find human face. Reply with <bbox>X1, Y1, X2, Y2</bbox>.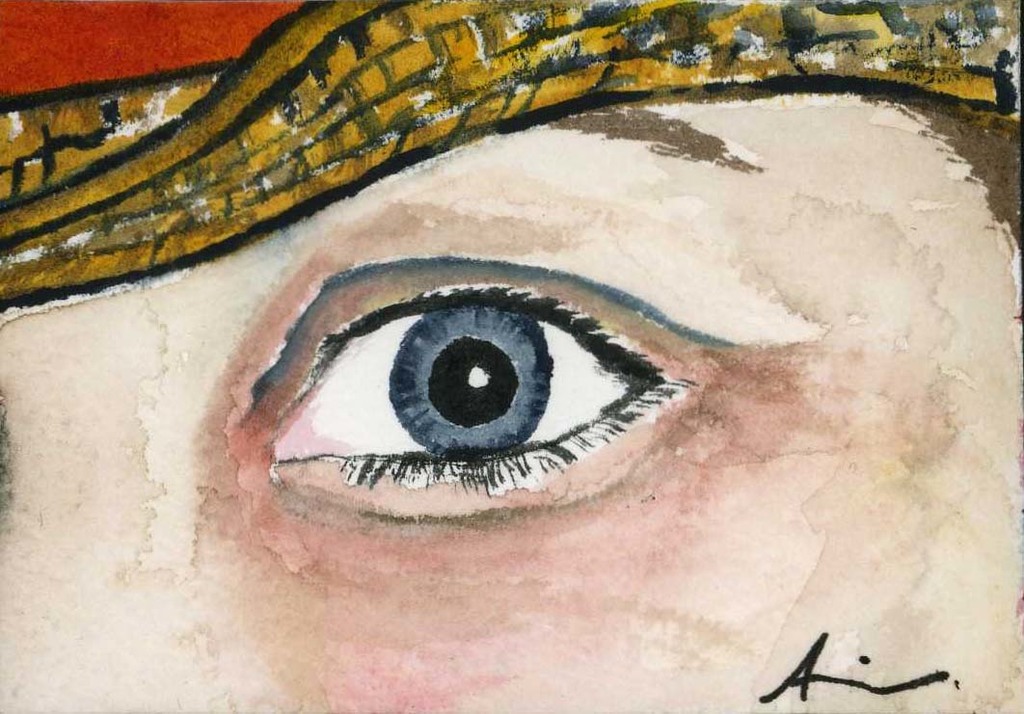
<bbox>0, 99, 1023, 713</bbox>.
